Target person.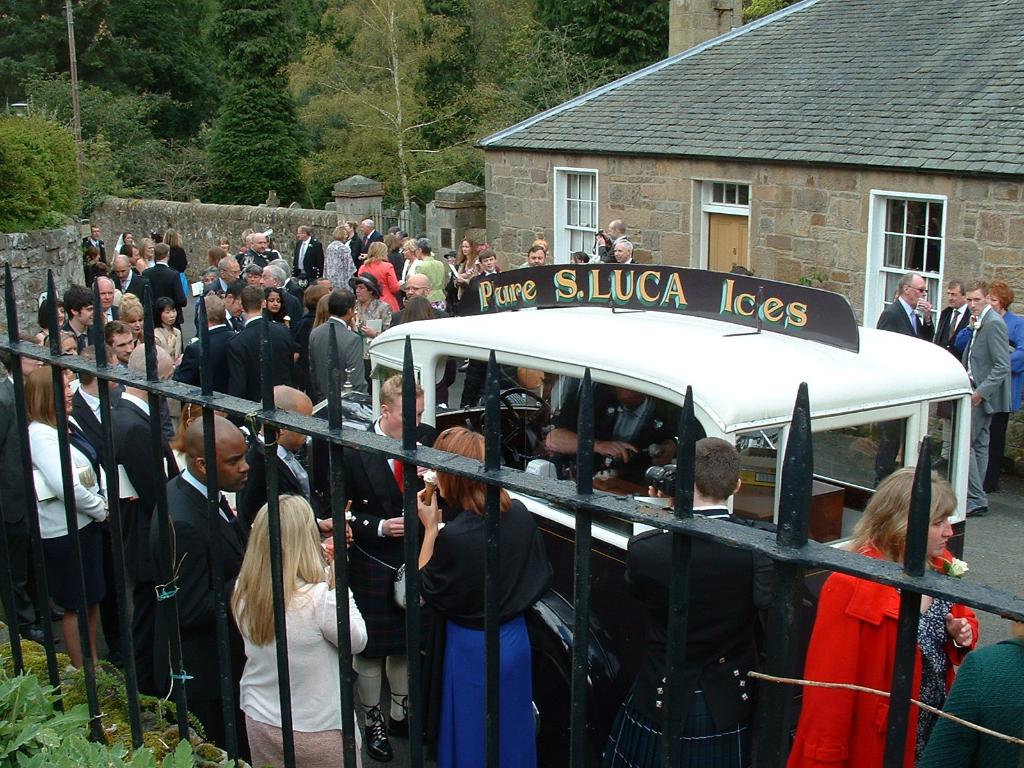
Target region: rect(406, 234, 449, 315).
